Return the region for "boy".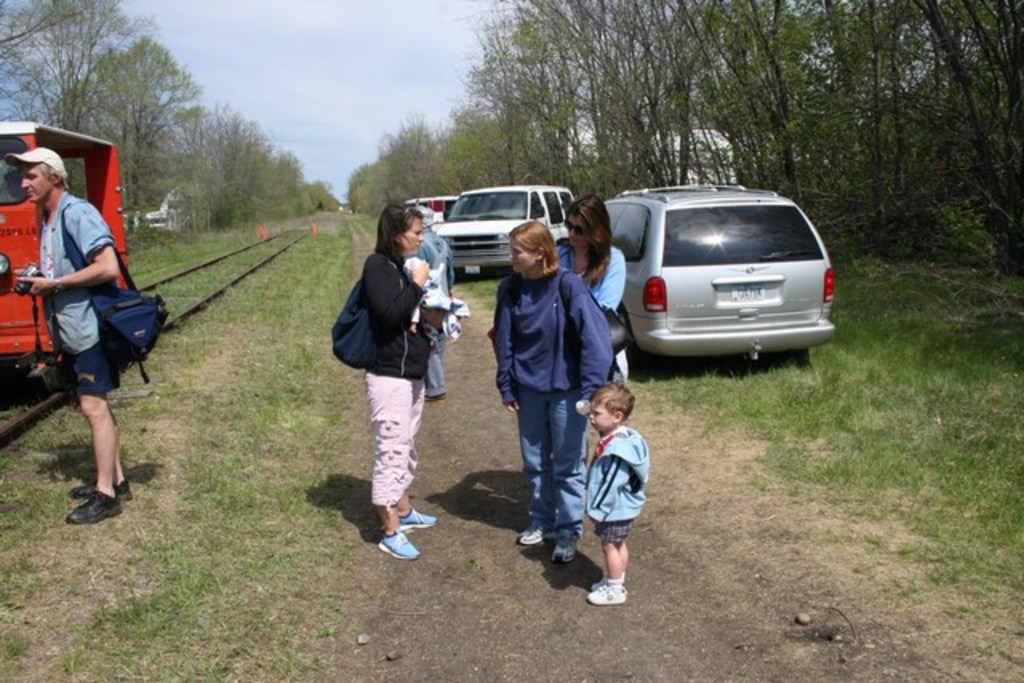
<region>562, 366, 664, 590</region>.
